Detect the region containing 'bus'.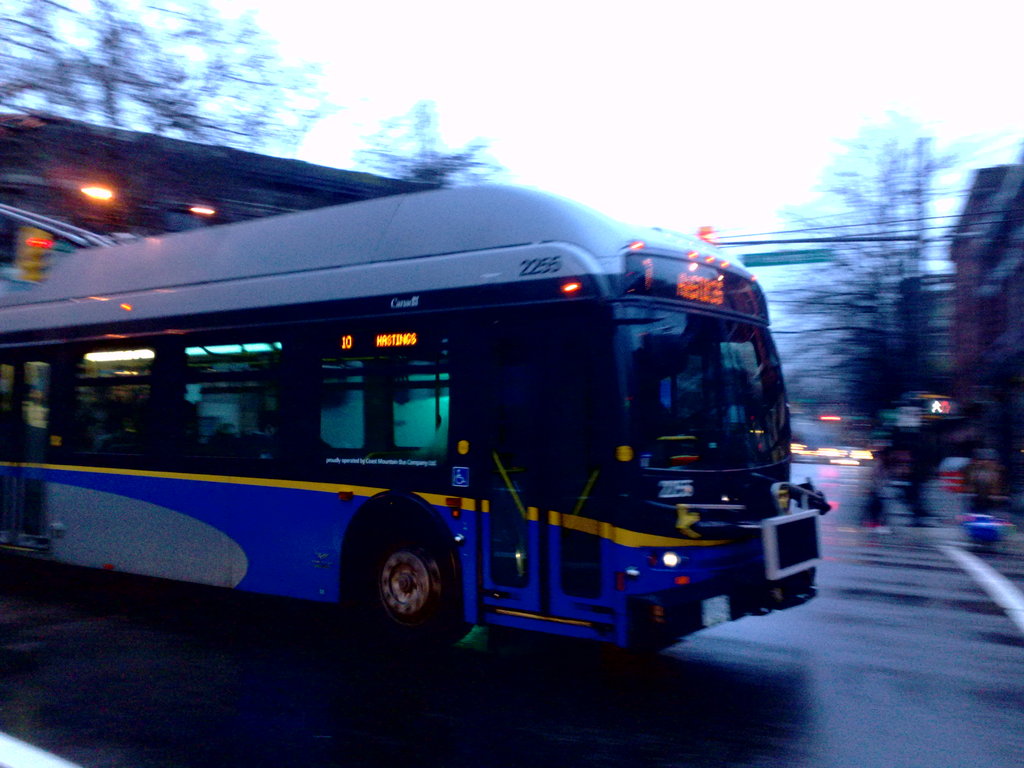
(left=0, top=178, right=828, bottom=651).
